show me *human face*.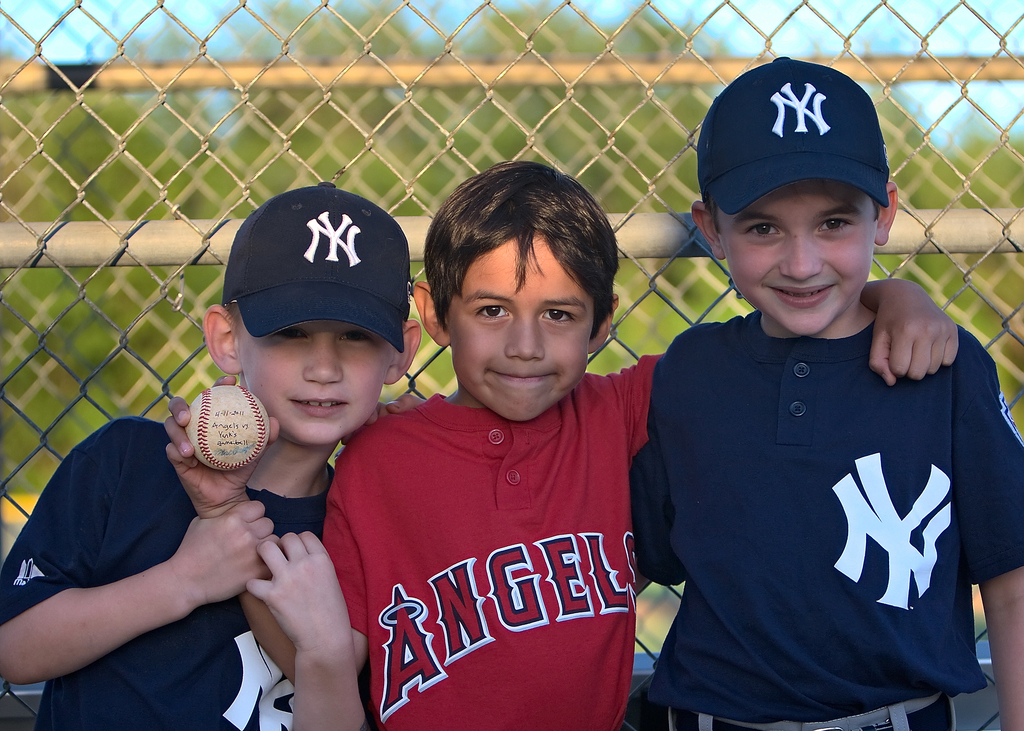
*human face* is here: select_region(457, 230, 597, 424).
